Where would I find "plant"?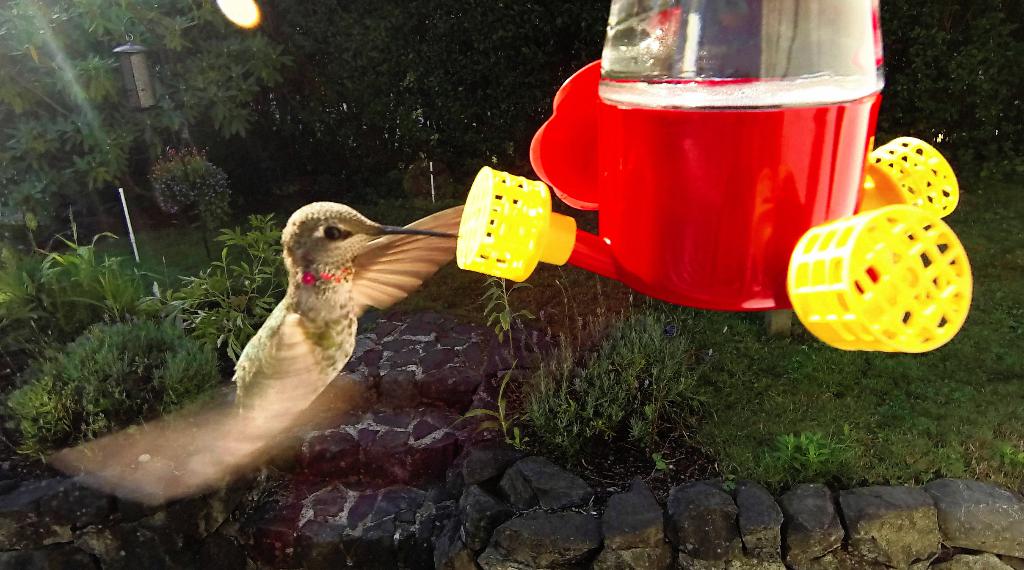
At bbox=(134, 209, 284, 368).
